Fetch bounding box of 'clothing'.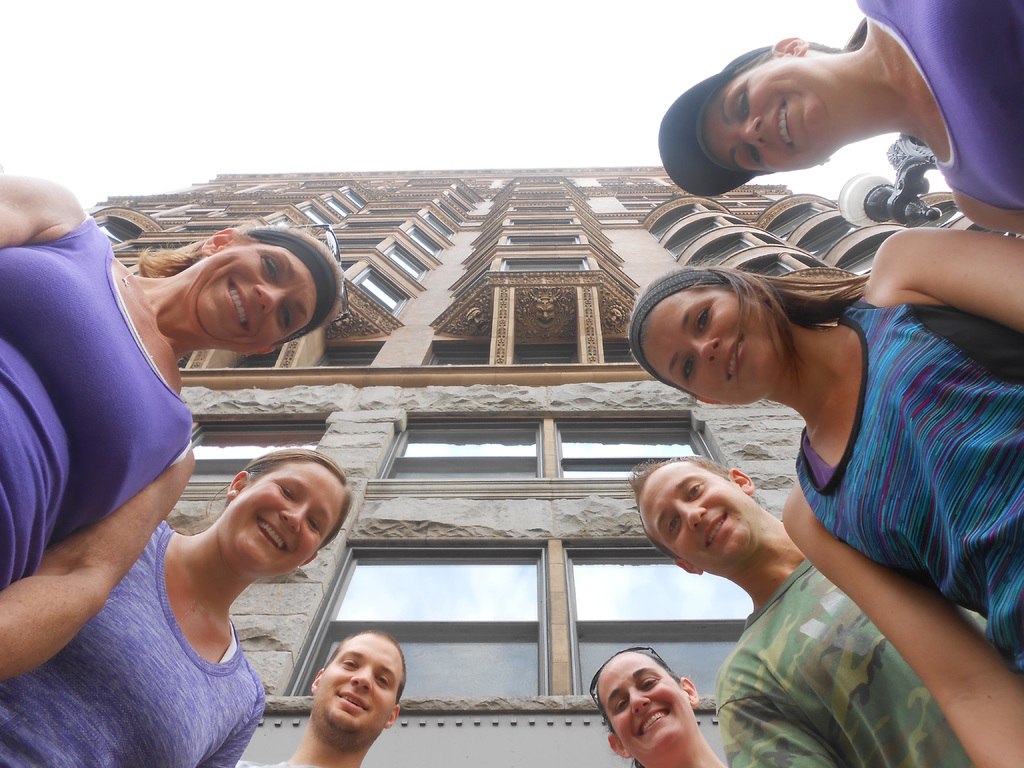
Bbox: bbox=(0, 211, 197, 585).
